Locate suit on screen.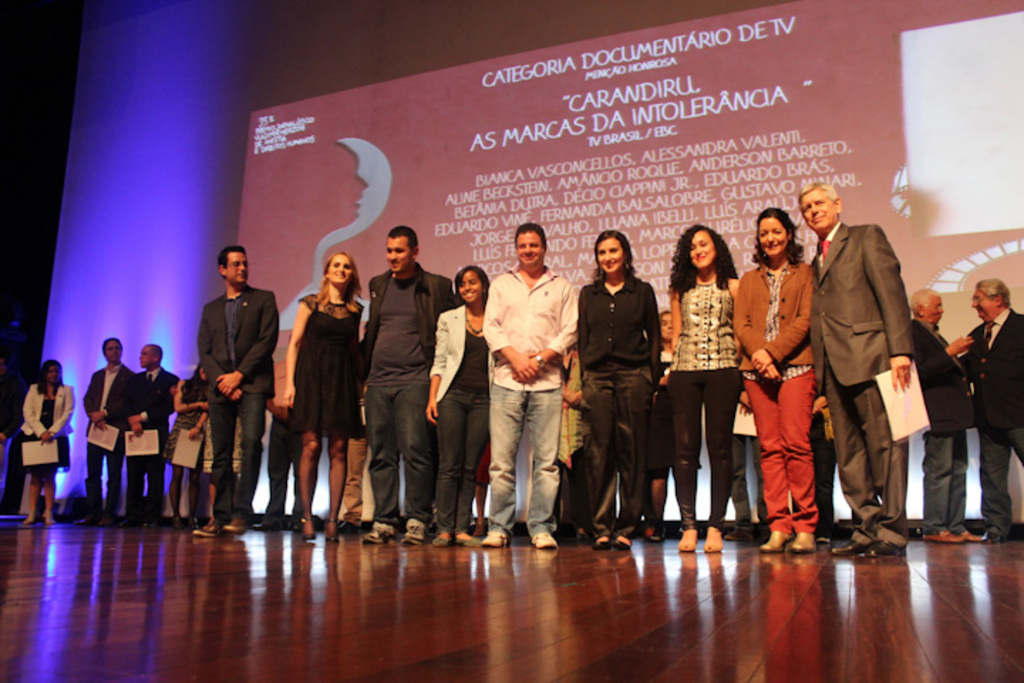
On screen at [x1=87, y1=361, x2=135, y2=517].
